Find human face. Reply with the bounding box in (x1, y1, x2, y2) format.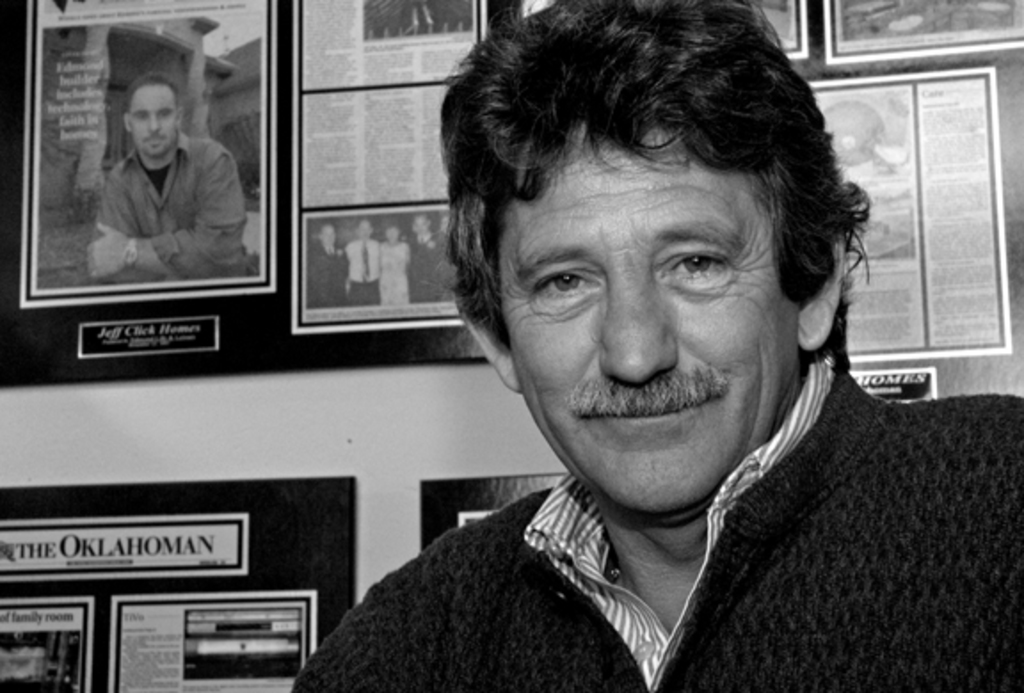
(498, 126, 804, 512).
